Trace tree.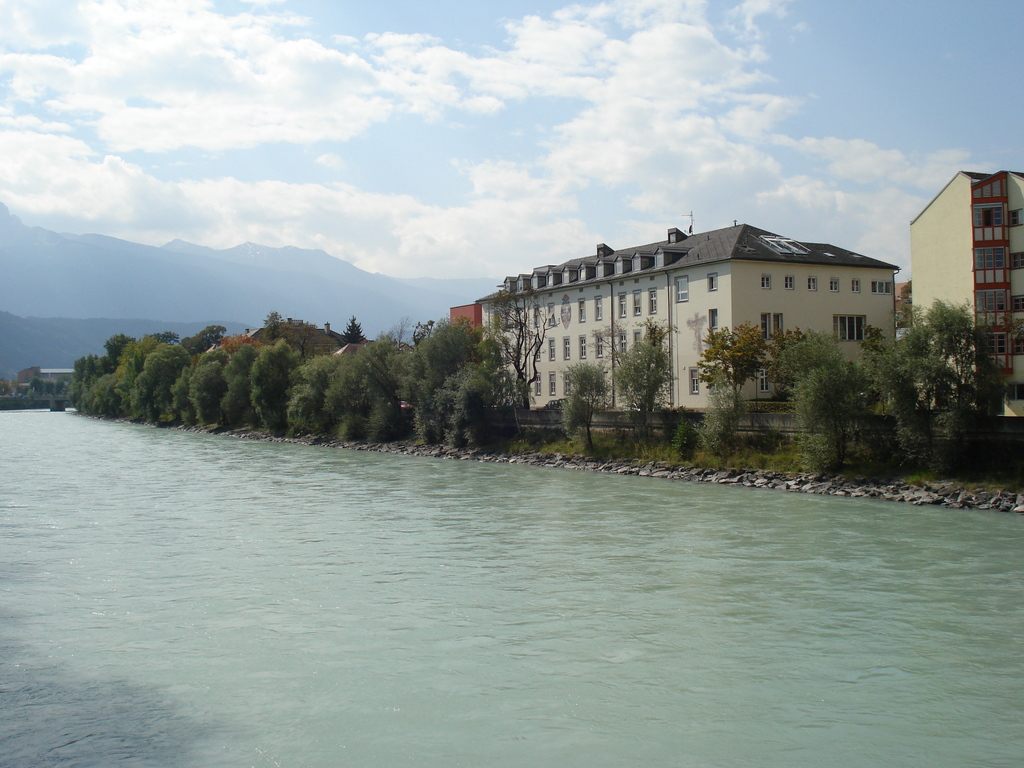
Traced to [345,315,374,348].
